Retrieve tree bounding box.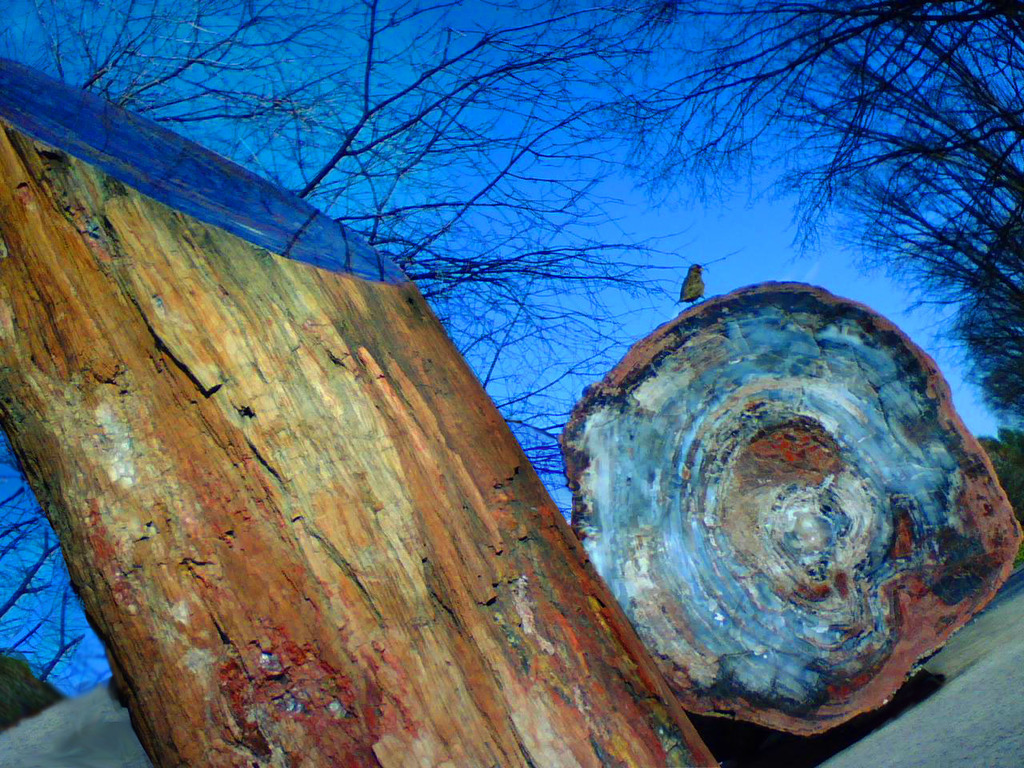
Bounding box: (x1=34, y1=31, x2=957, y2=707).
